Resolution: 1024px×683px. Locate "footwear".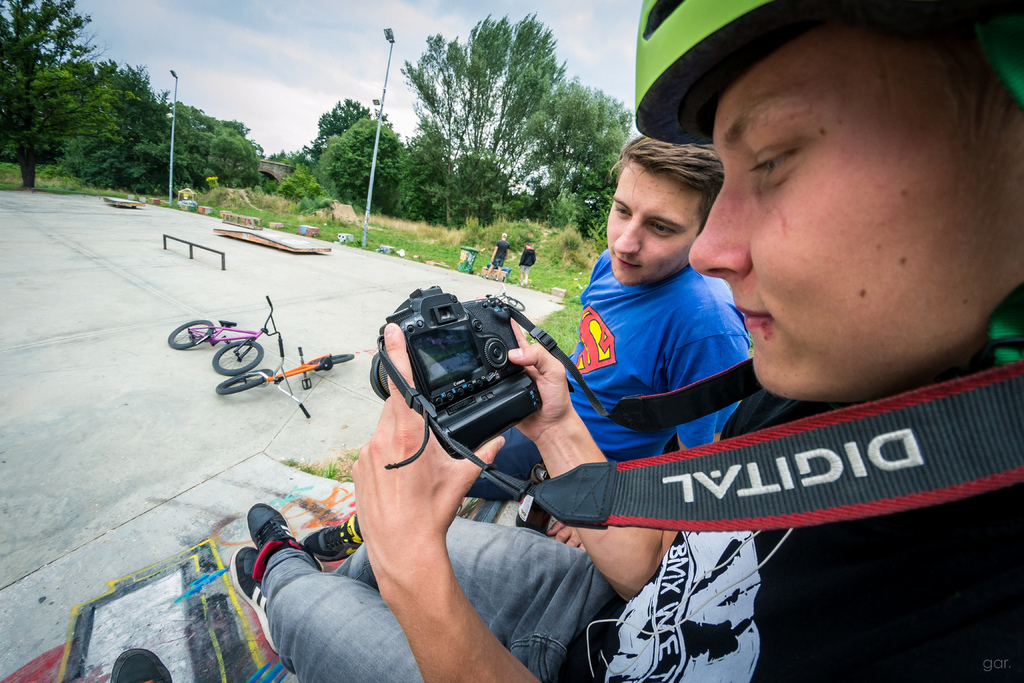
[235,541,295,652].
